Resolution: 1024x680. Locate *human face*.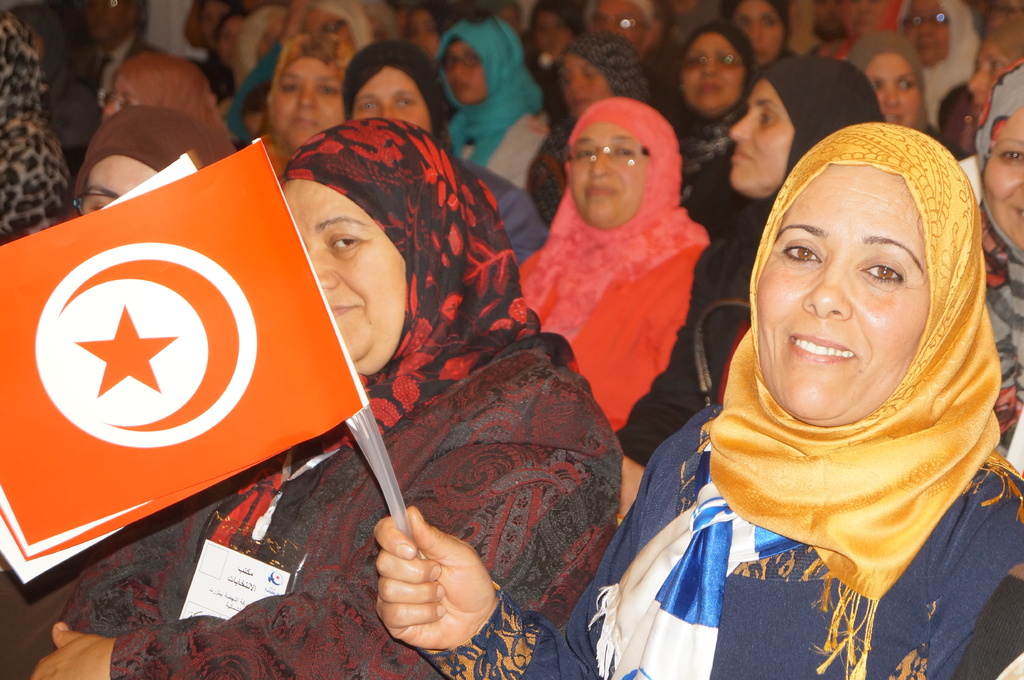
bbox=[681, 33, 747, 116].
